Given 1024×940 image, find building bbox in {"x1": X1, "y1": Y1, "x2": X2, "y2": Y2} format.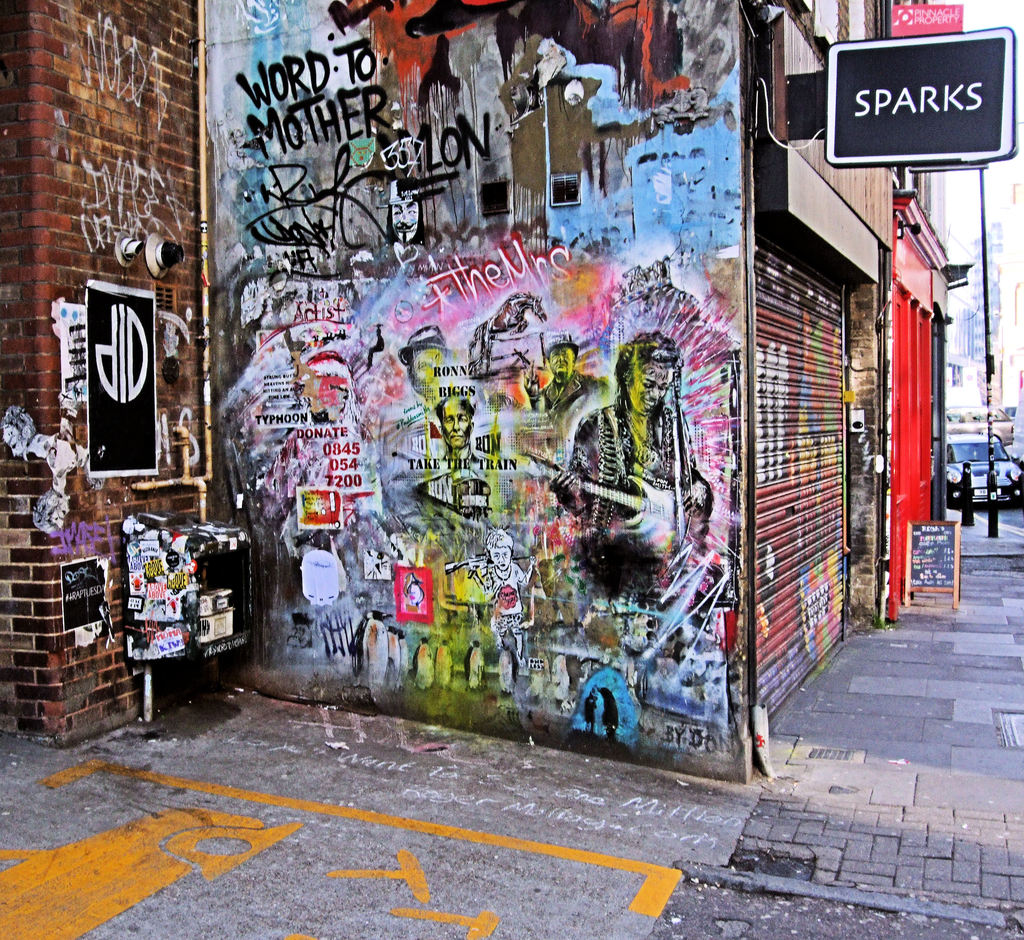
{"x1": 1000, "y1": 177, "x2": 1023, "y2": 452}.
